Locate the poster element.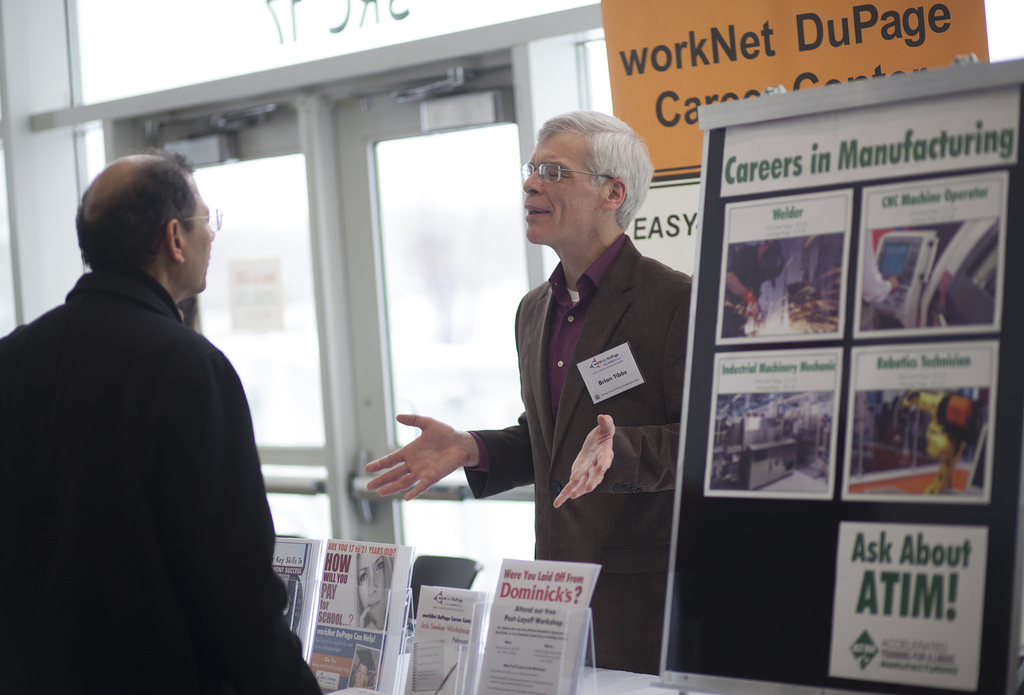
Element bbox: locate(476, 556, 601, 694).
